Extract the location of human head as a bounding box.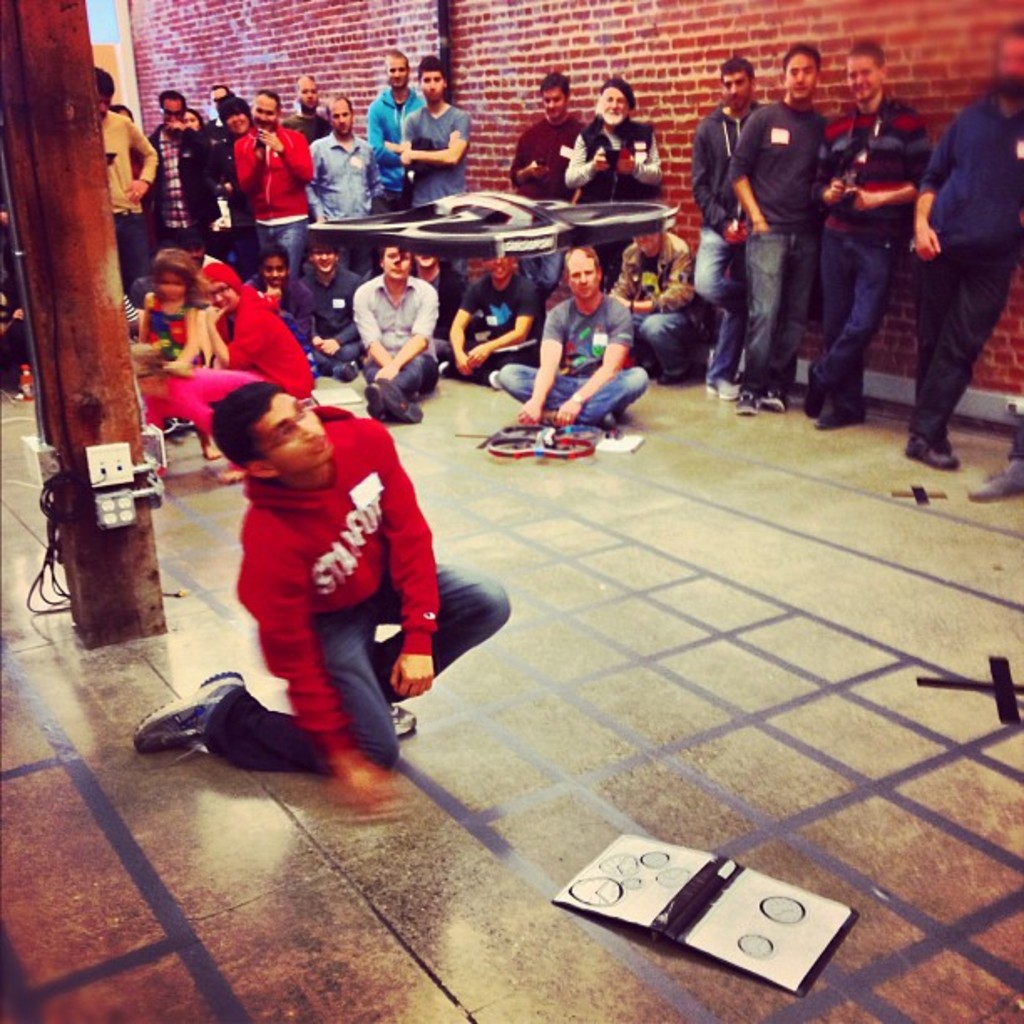
(218,94,254,139).
